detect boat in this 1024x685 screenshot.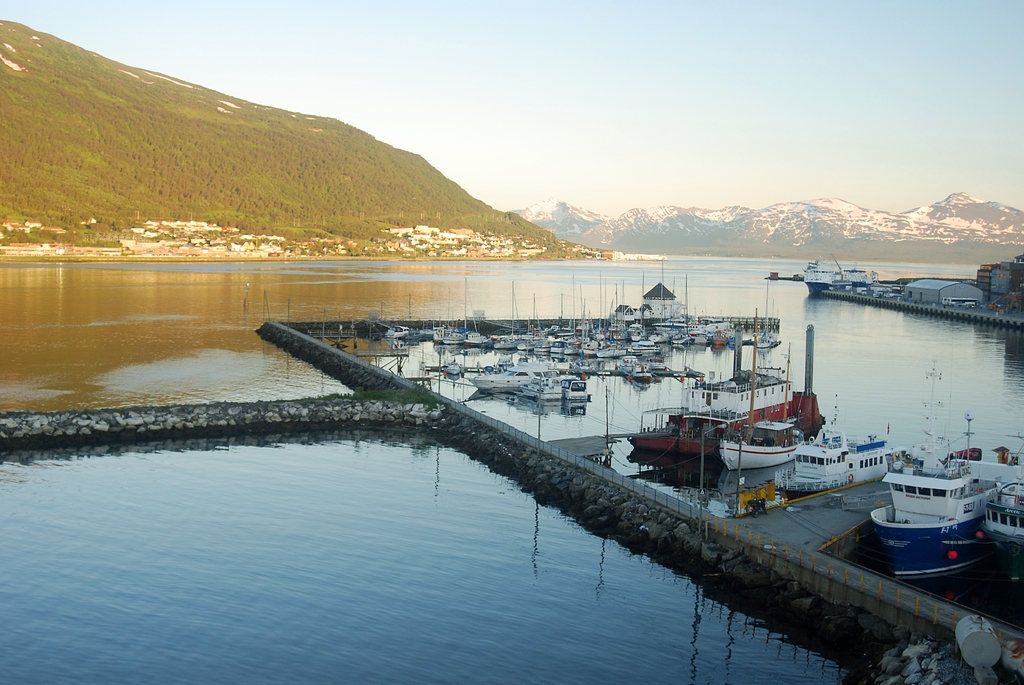
Detection: [631,328,795,461].
